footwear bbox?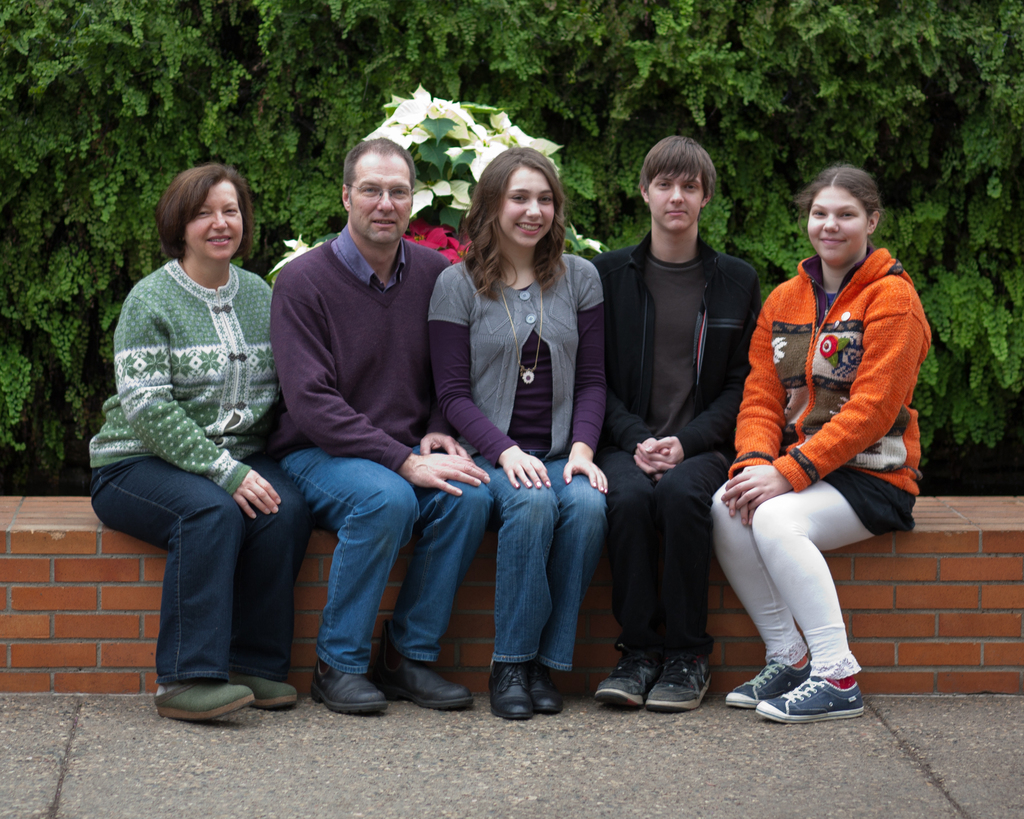
rect(309, 656, 391, 713)
